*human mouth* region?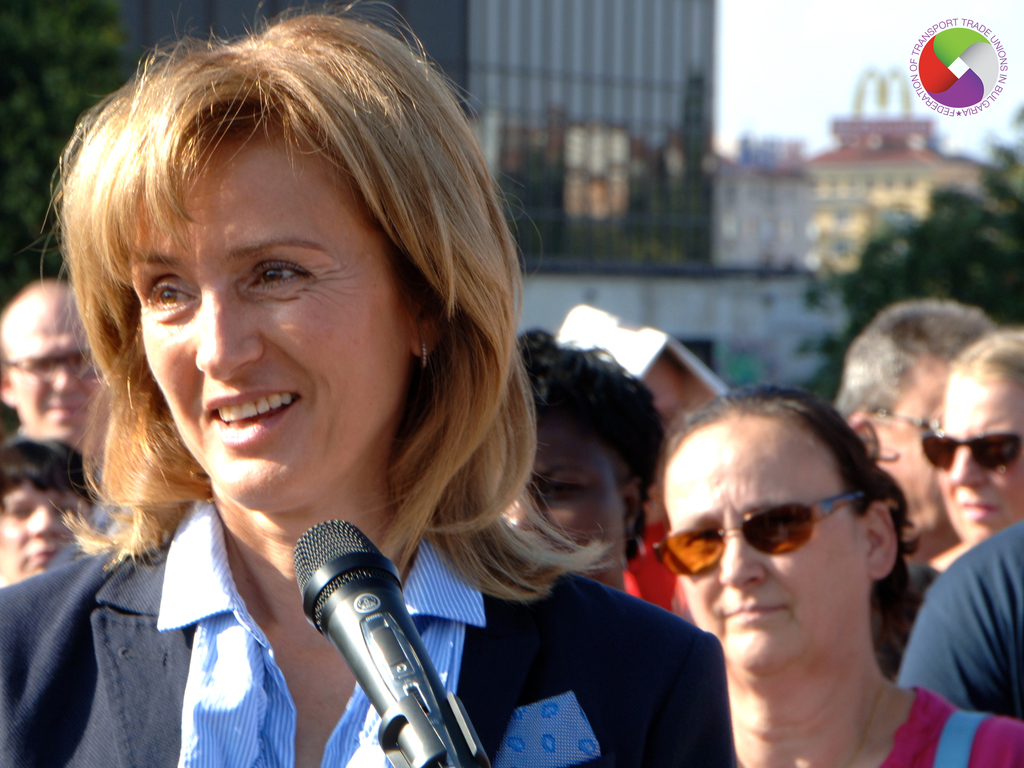
l=202, t=387, r=295, b=448
